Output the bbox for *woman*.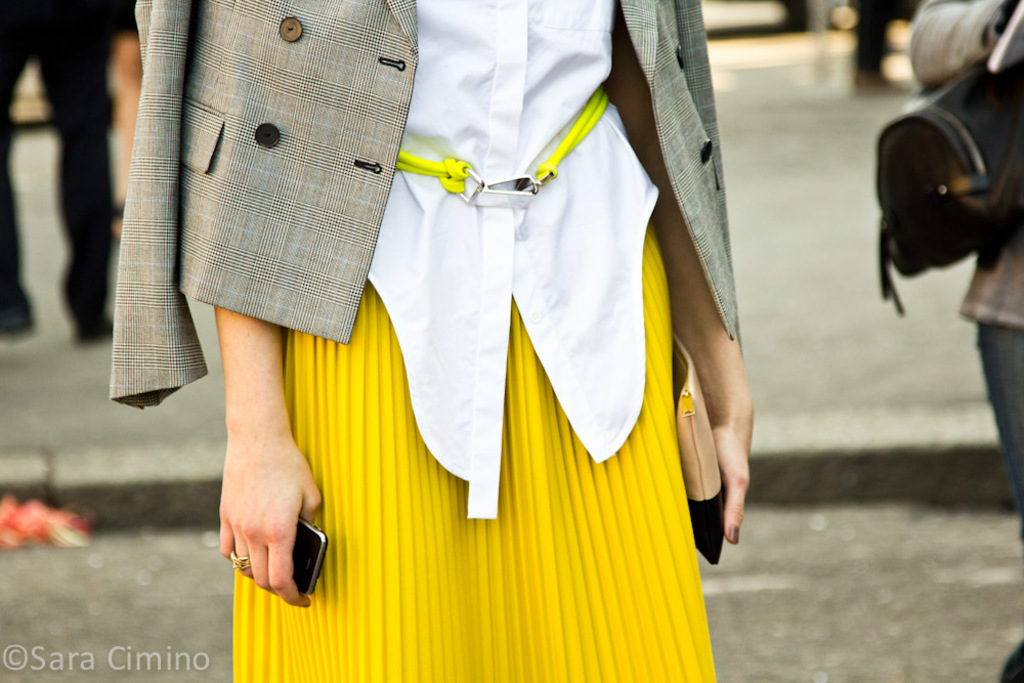
[x1=111, y1=0, x2=756, y2=682].
